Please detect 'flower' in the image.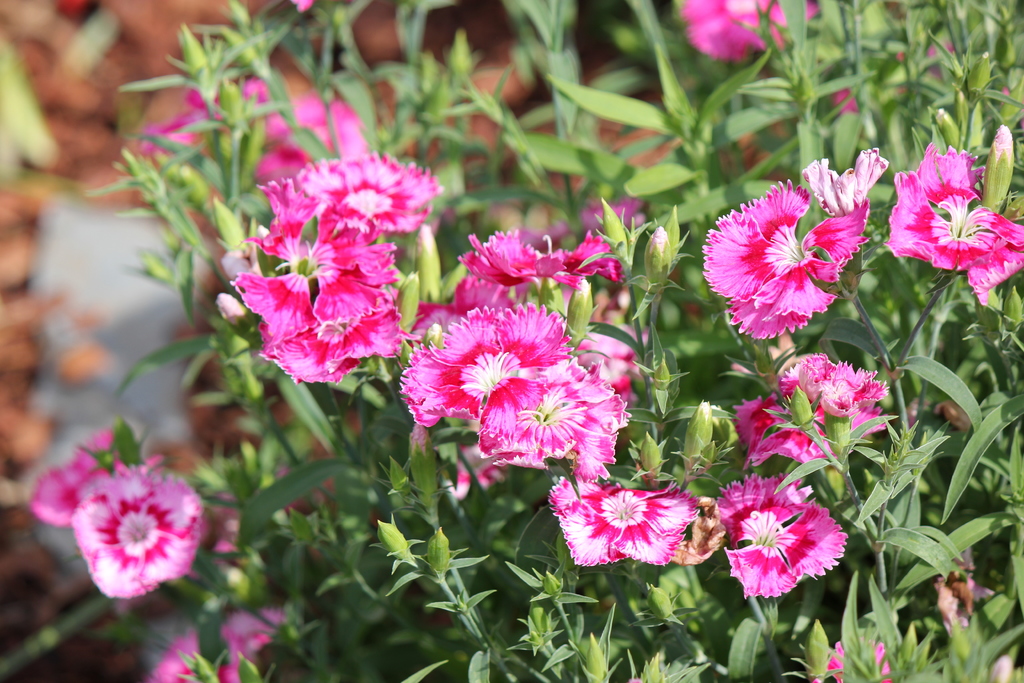
545, 320, 650, 407.
